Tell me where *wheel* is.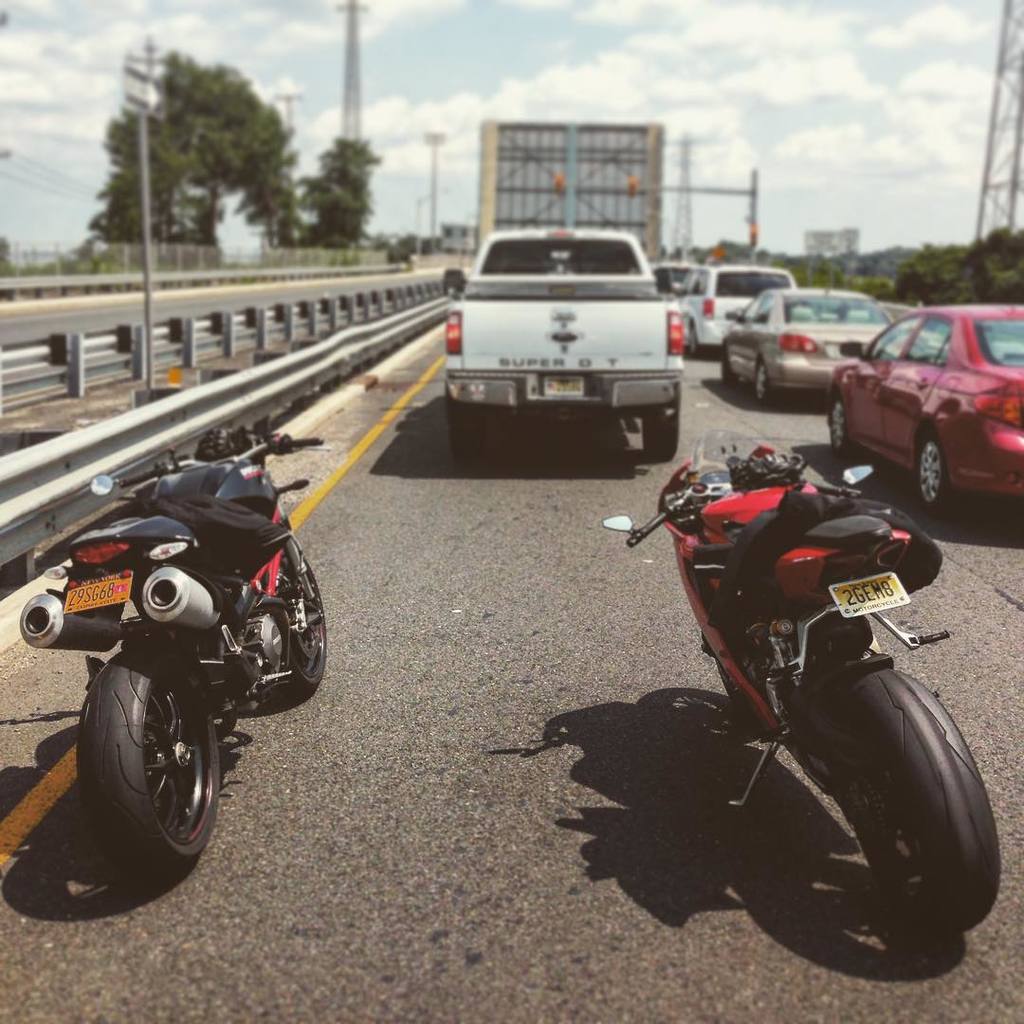
*wheel* is at left=830, top=394, right=848, bottom=456.
